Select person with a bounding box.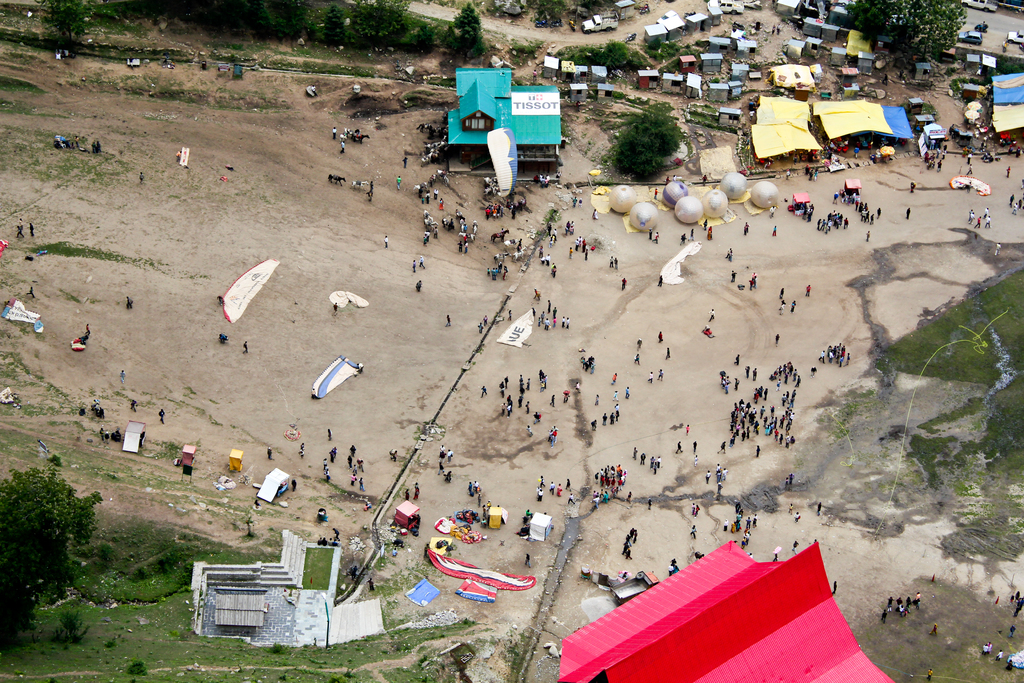
x1=327 y1=428 x2=331 y2=441.
